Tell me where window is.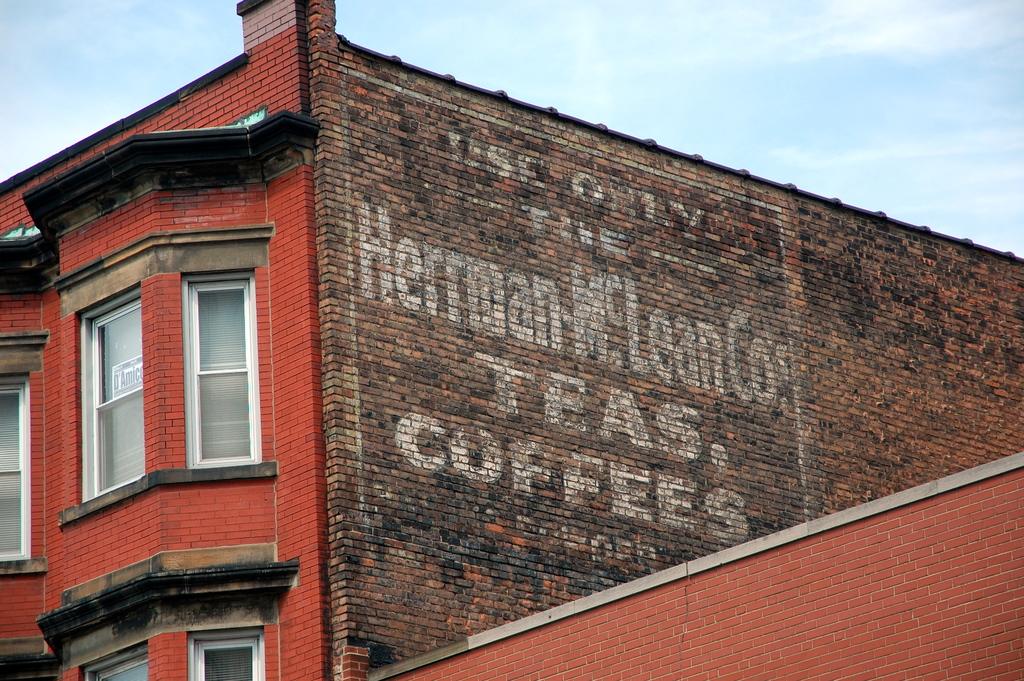
window is at 86 638 152 680.
